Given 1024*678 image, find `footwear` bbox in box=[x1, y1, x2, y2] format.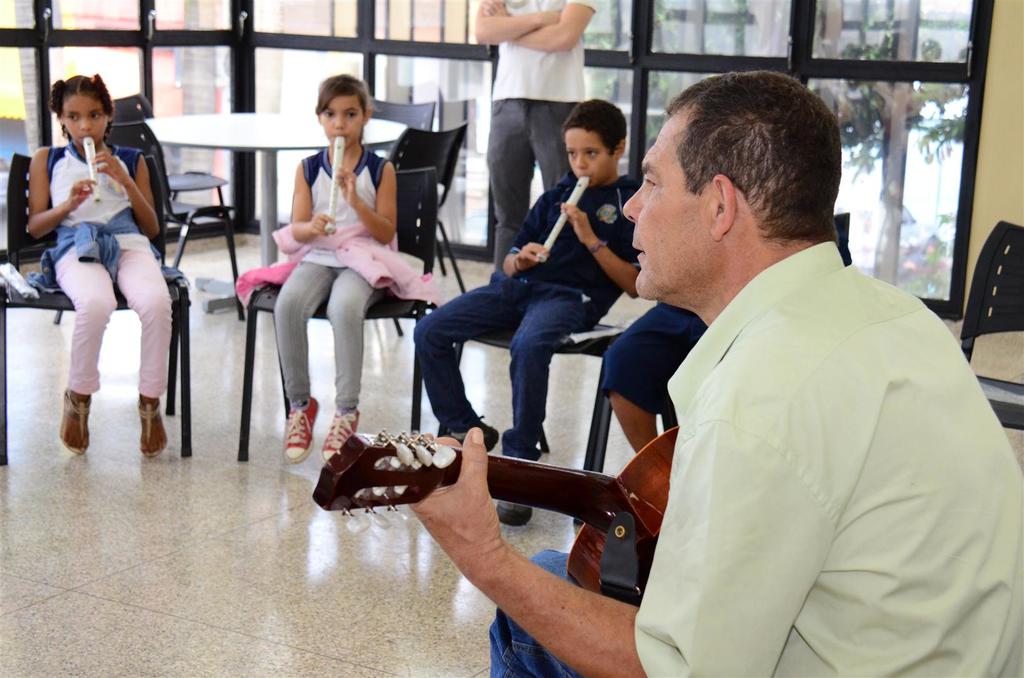
box=[282, 394, 322, 464].
